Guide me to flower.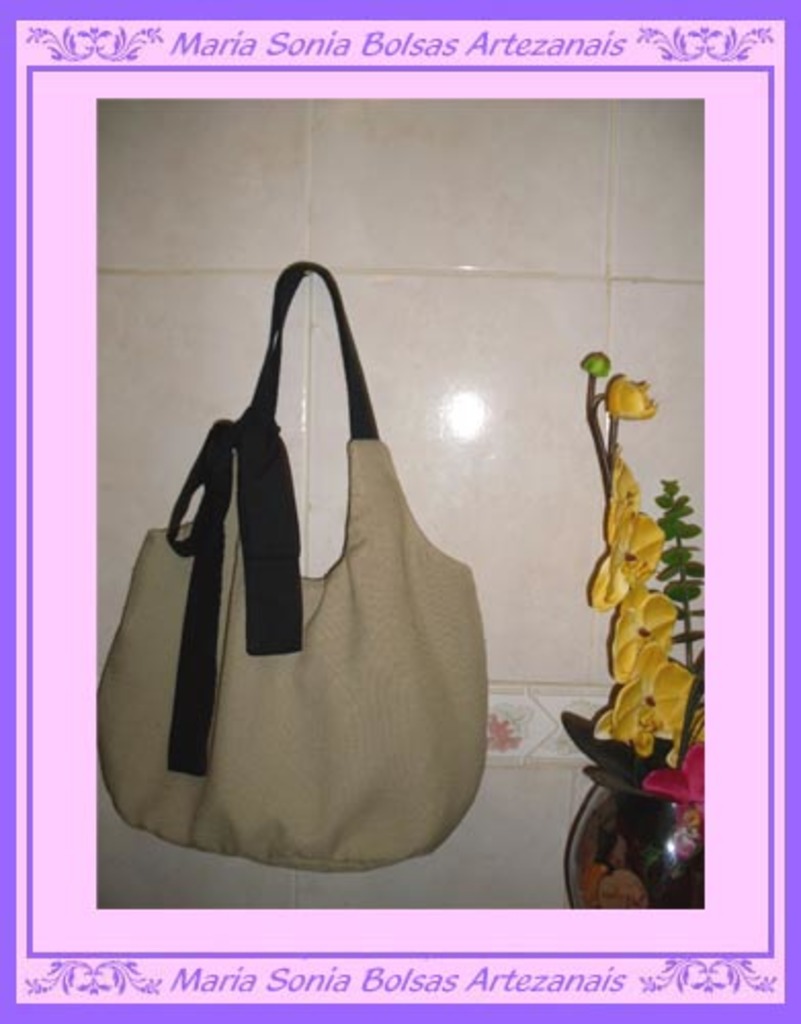
Guidance: l=584, t=457, r=666, b=614.
